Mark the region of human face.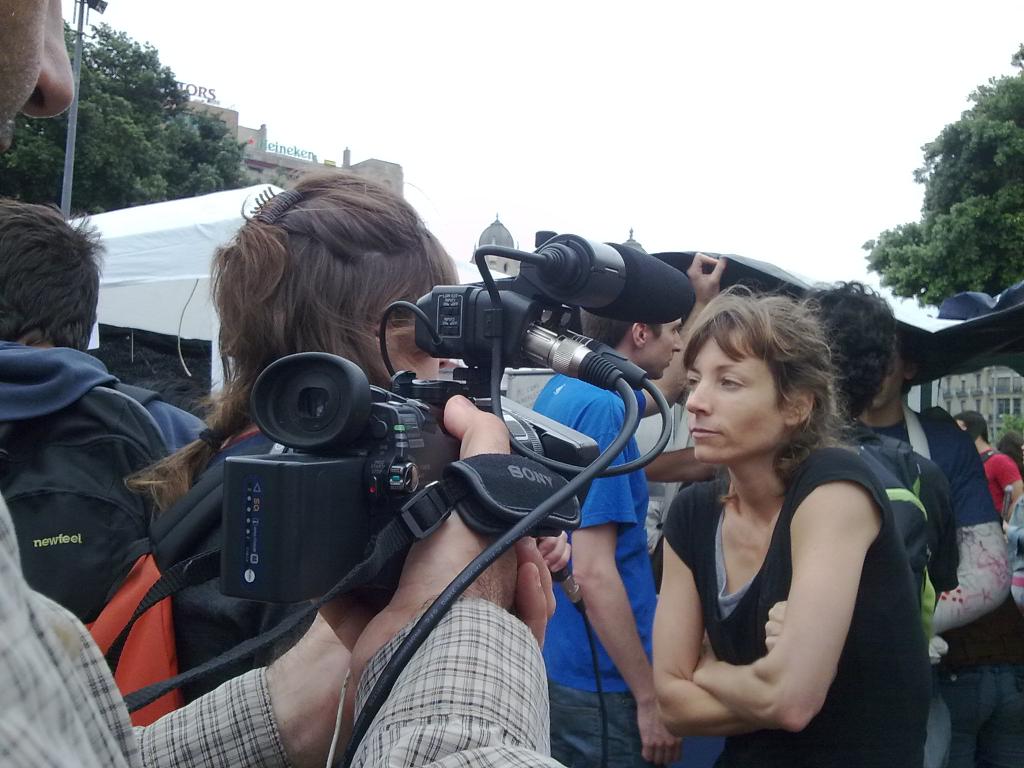
Region: select_region(390, 308, 449, 383).
